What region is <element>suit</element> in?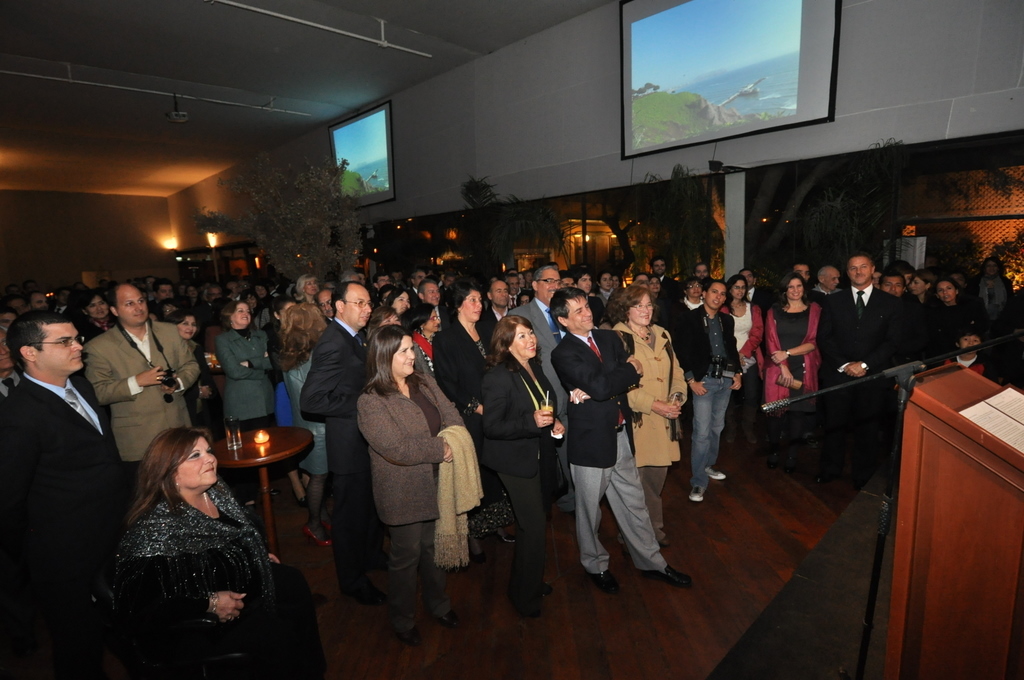
left=430, top=316, right=496, bottom=414.
